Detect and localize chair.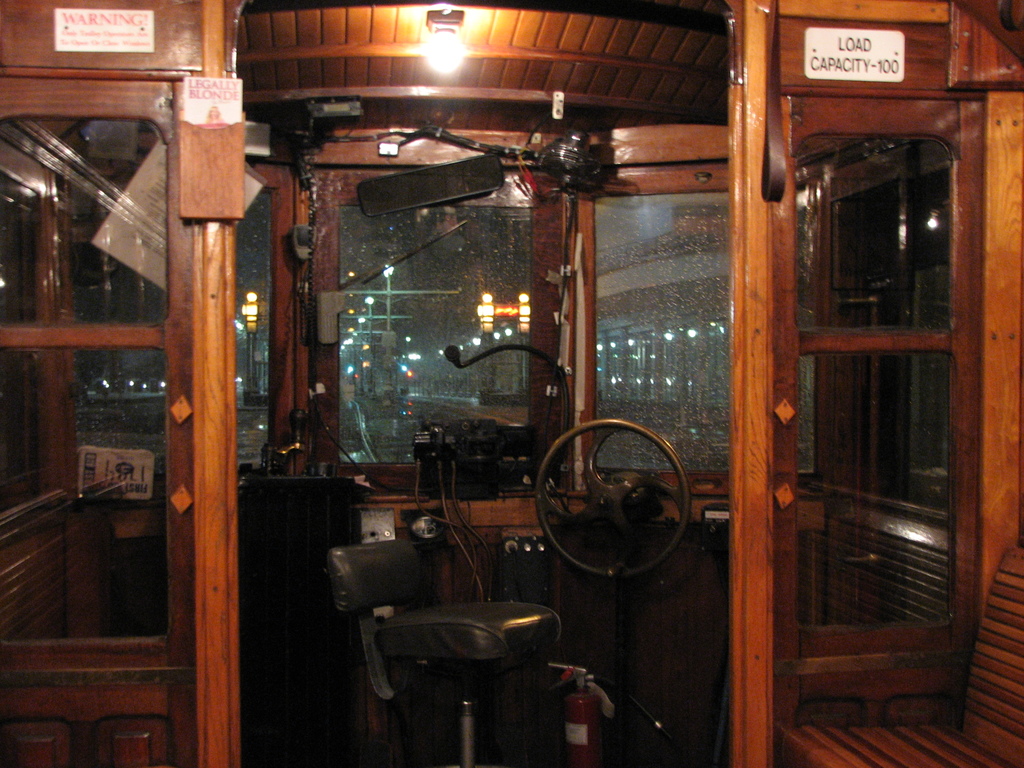
Localized at detection(306, 539, 591, 765).
